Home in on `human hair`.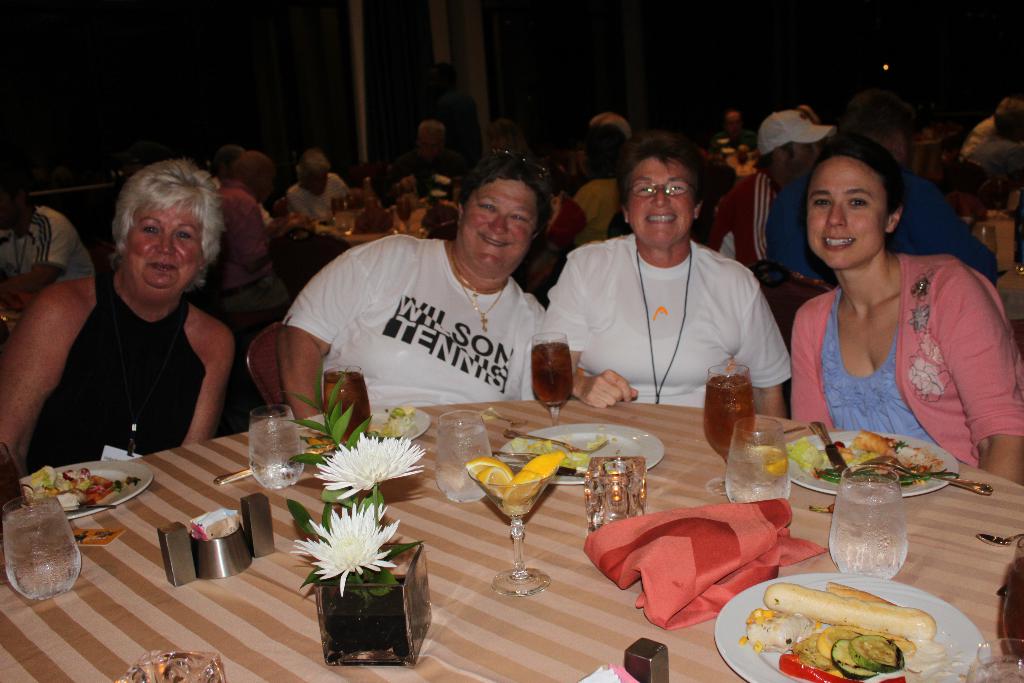
Homed in at 616,138,714,202.
